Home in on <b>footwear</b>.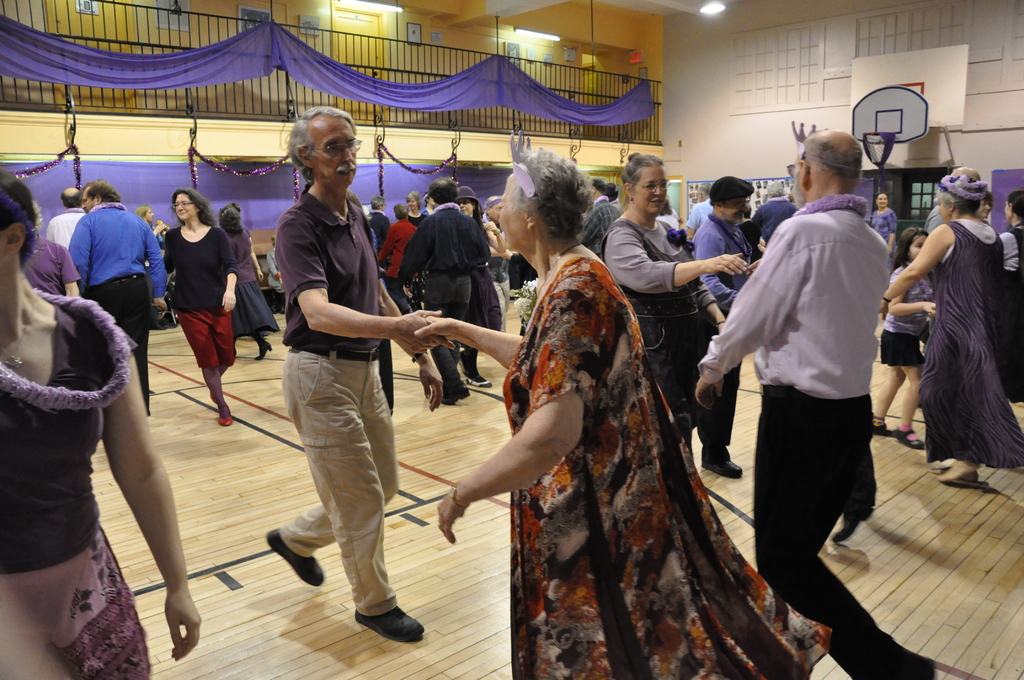
Homed in at box(255, 338, 276, 363).
